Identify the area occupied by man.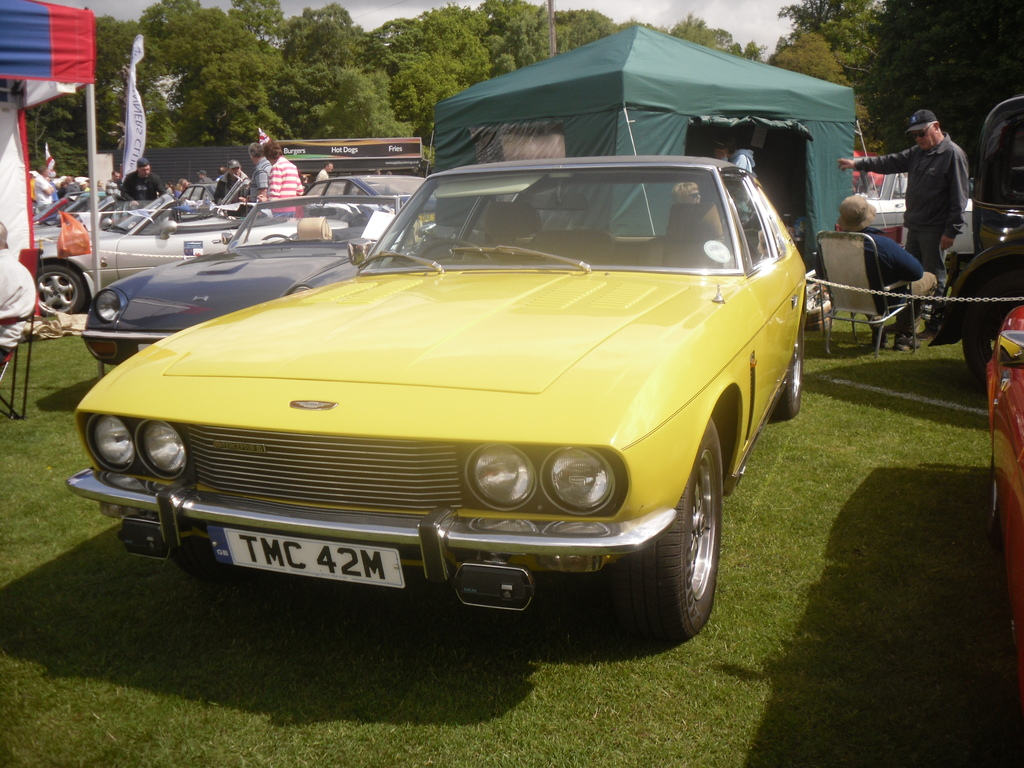
Area: {"x1": 120, "y1": 159, "x2": 163, "y2": 205}.
